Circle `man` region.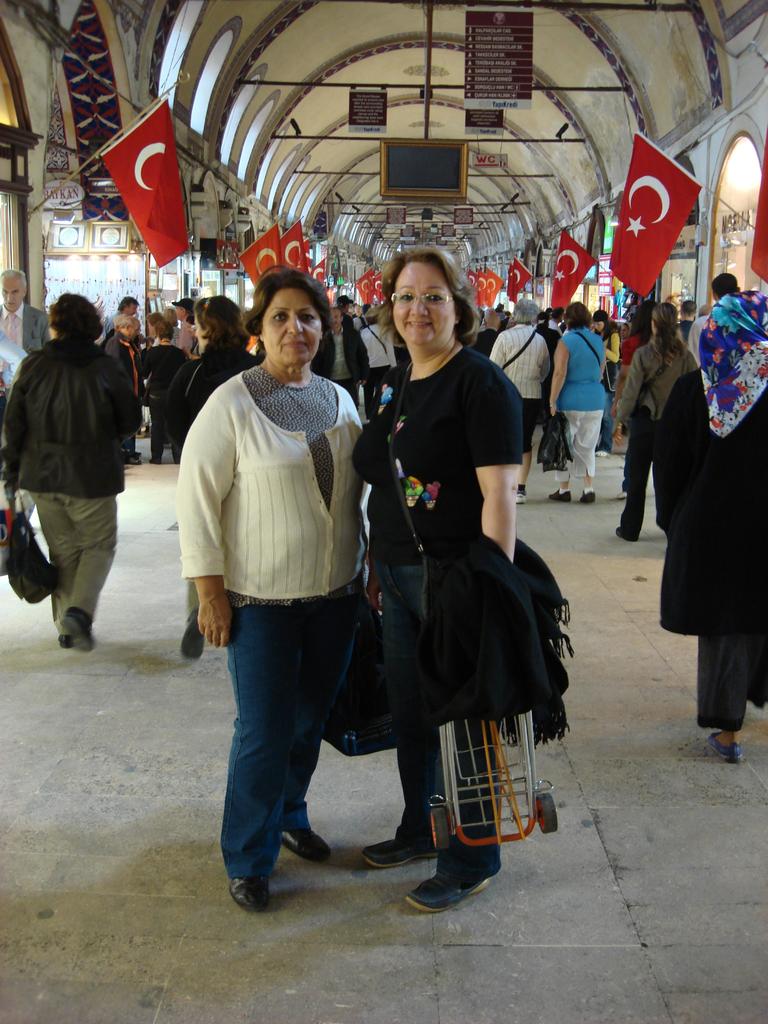
Region: 0,268,46,422.
